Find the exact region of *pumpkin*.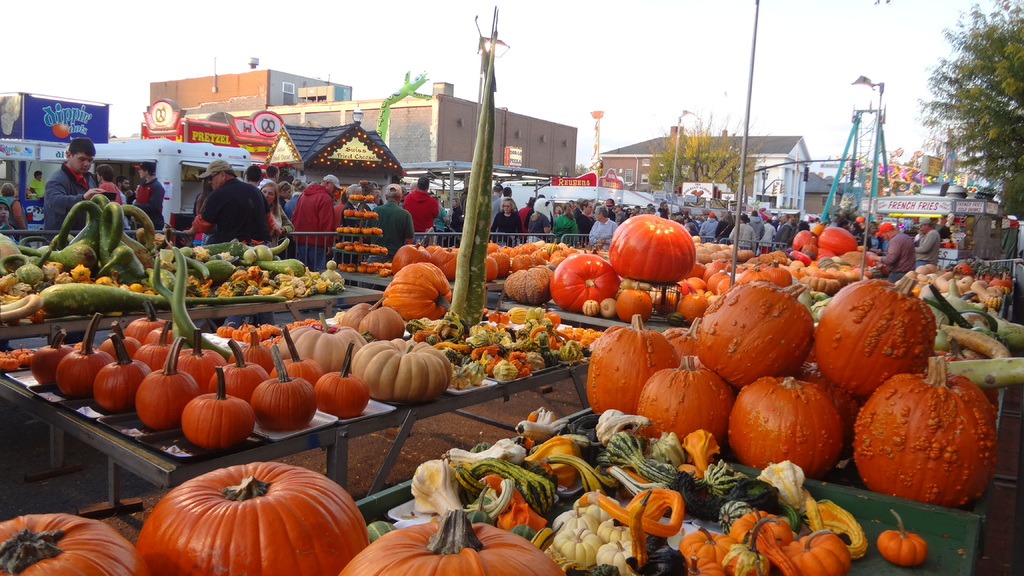
Exact region: x1=728, y1=512, x2=795, y2=550.
